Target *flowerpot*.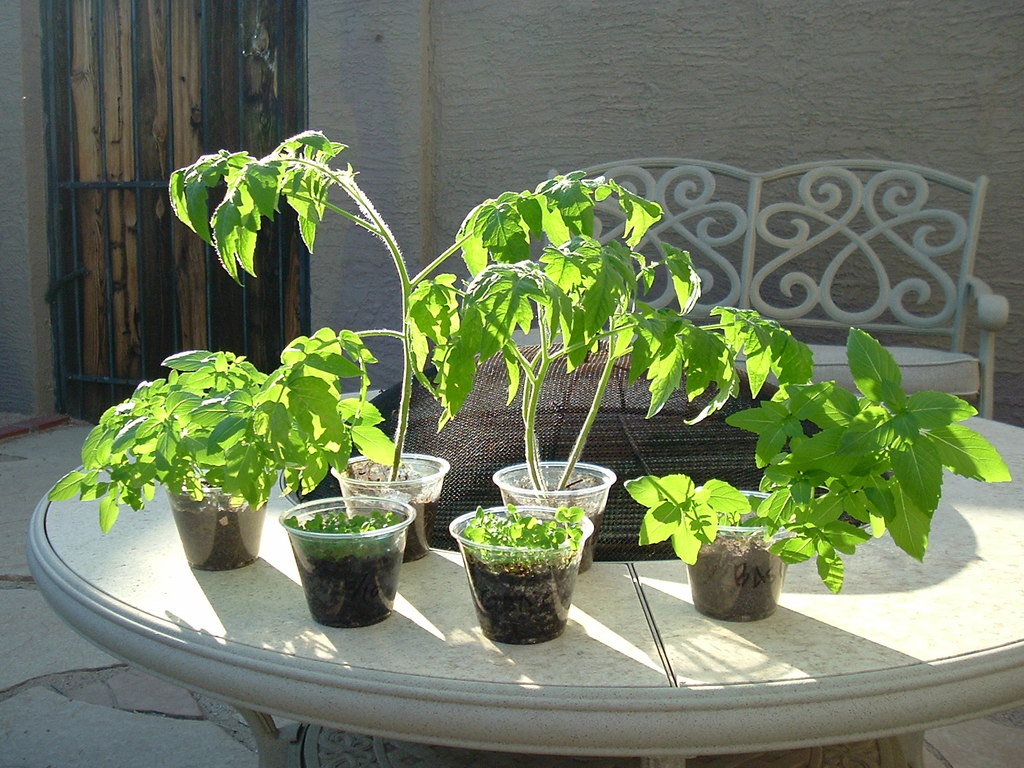
Target region: [495, 456, 616, 573].
